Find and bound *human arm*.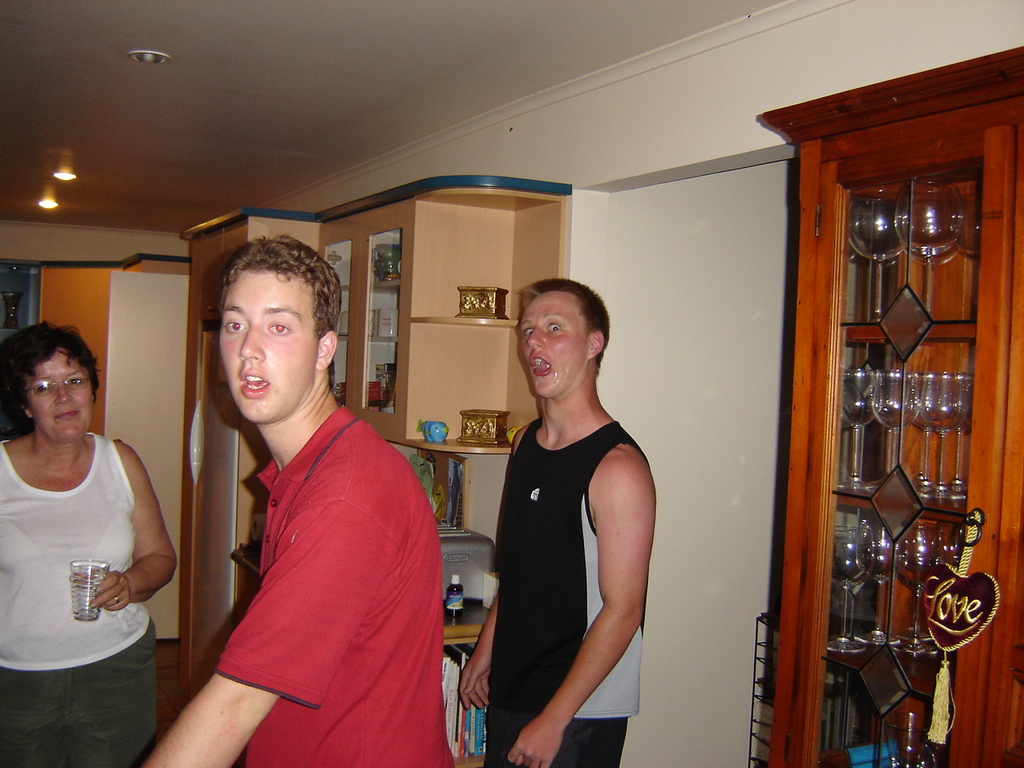
Bound: pyautogui.locateOnScreen(546, 426, 660, 714).
